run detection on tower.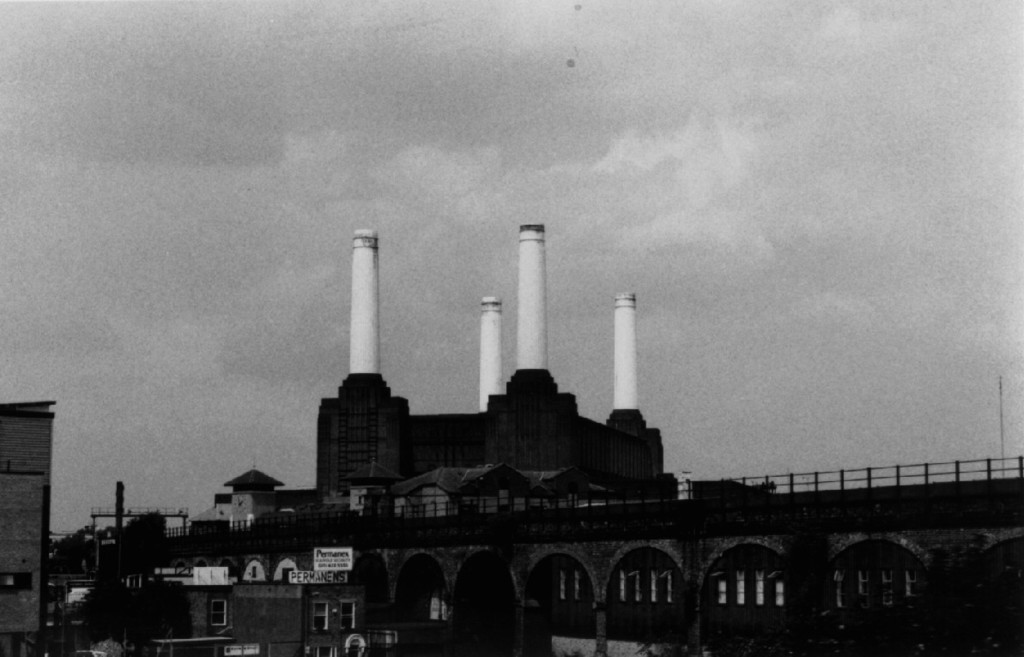
Result: bbox(0, 401, 55, 656).
